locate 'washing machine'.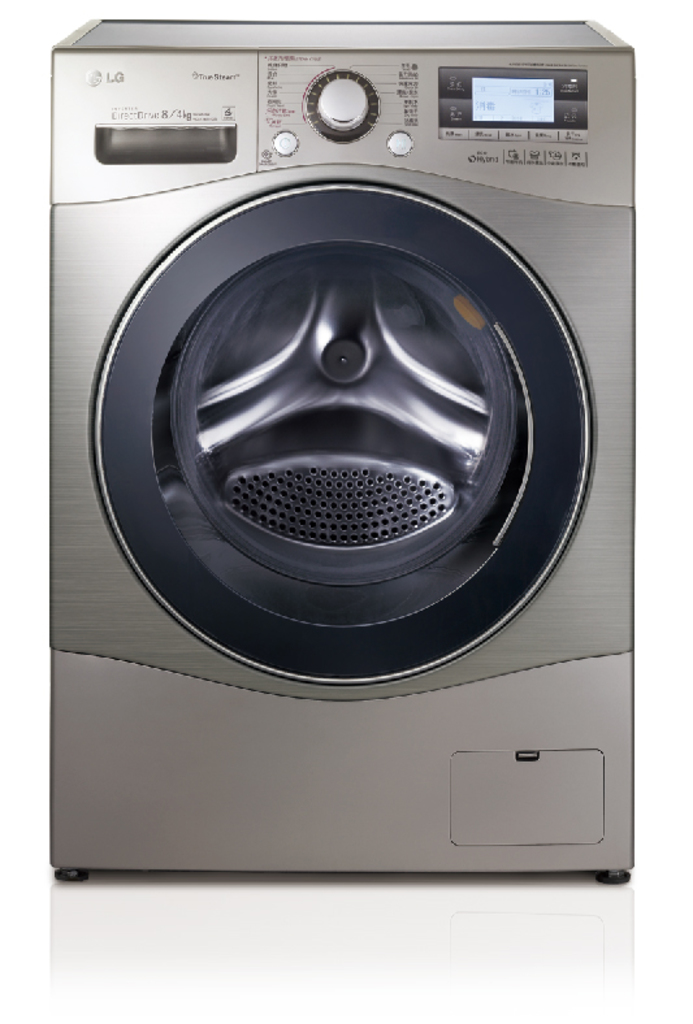
Bounding box: <region>46, 19, 638, 875</region>.
